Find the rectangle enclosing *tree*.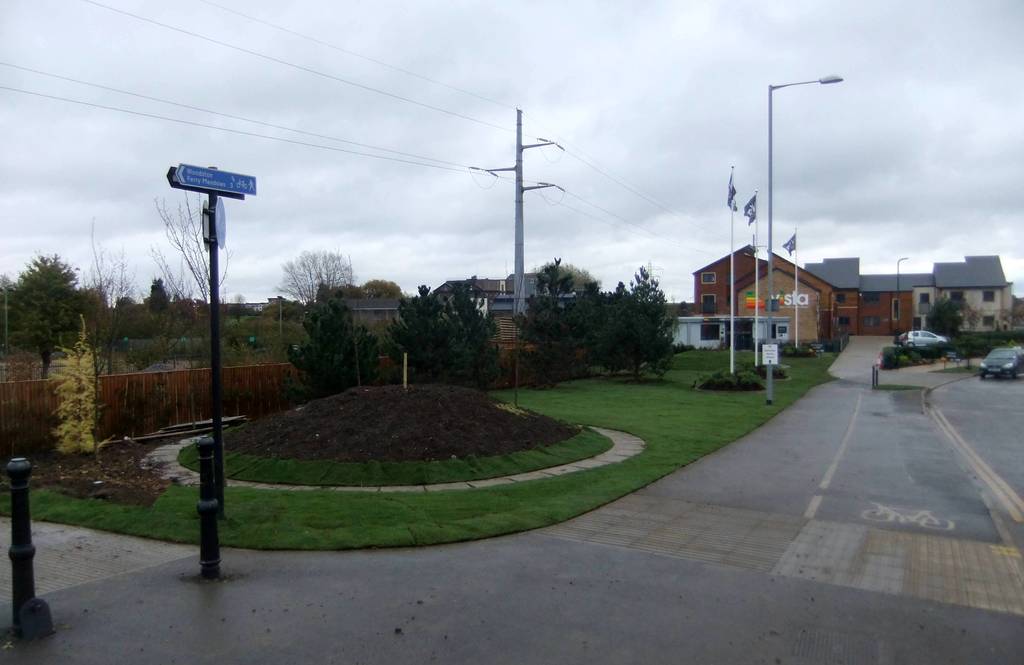
284 297 381 393.
